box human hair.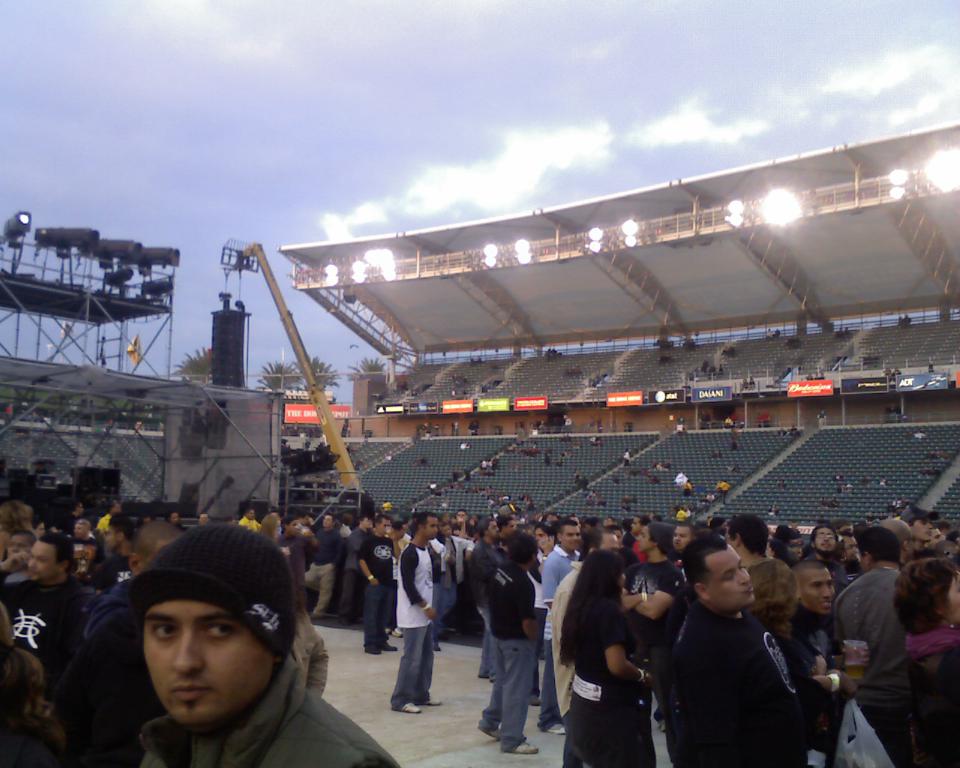
[556, 517, 580, 535].
